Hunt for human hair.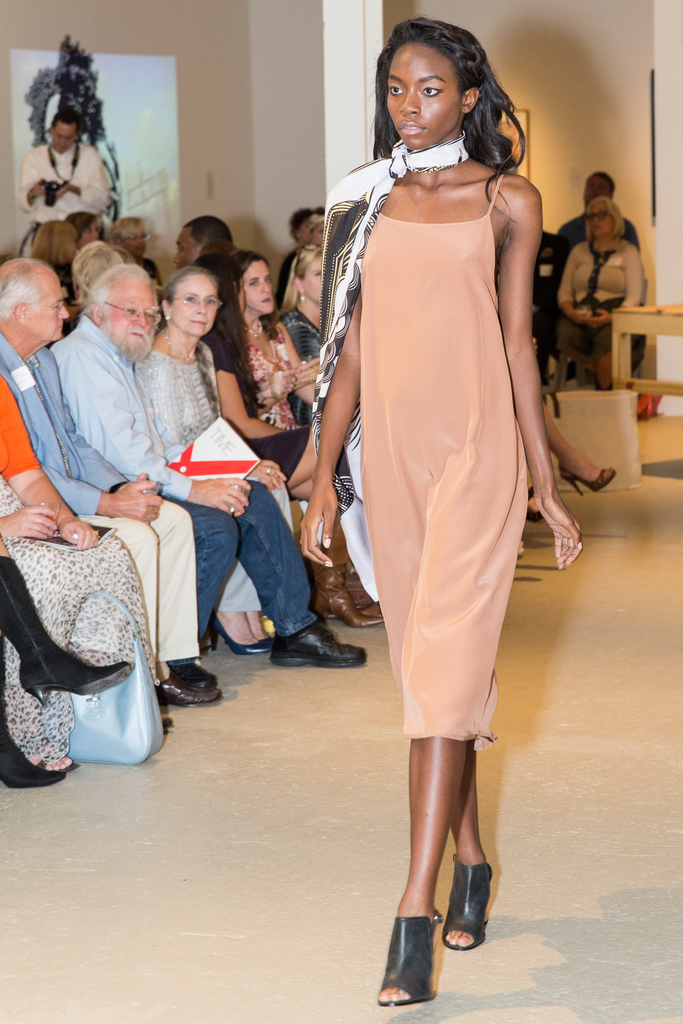
Hunted down at x1=185 y1=214 x2=232 y2=251.
